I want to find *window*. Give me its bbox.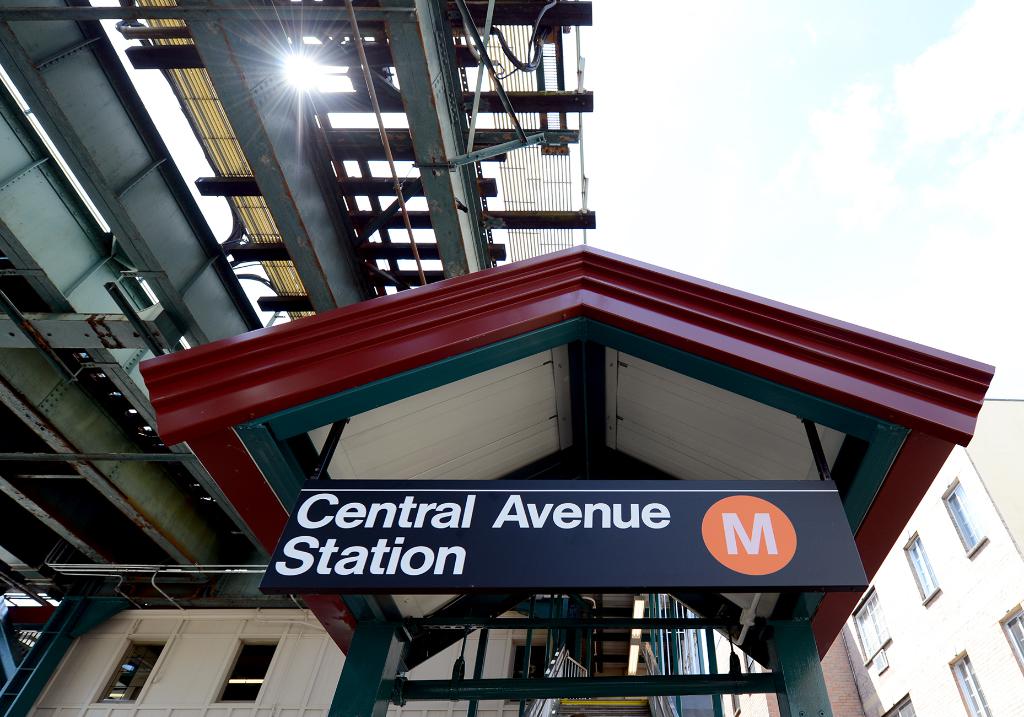
bbox=(945, 642, 984, 716).
